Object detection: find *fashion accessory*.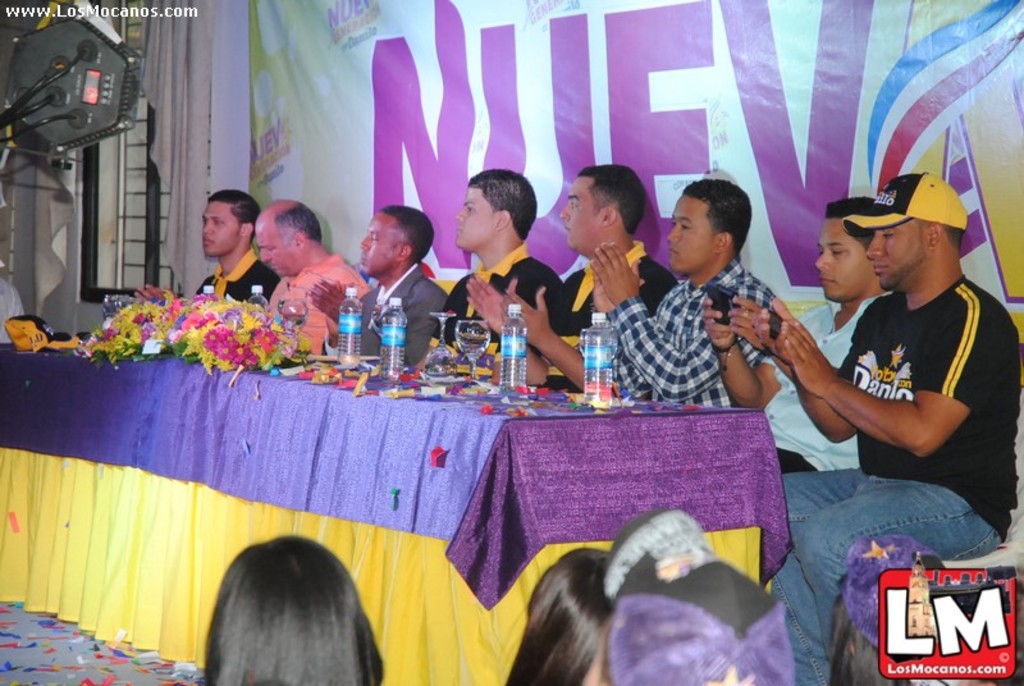
<region>599, 500, 799, 685</region>.
